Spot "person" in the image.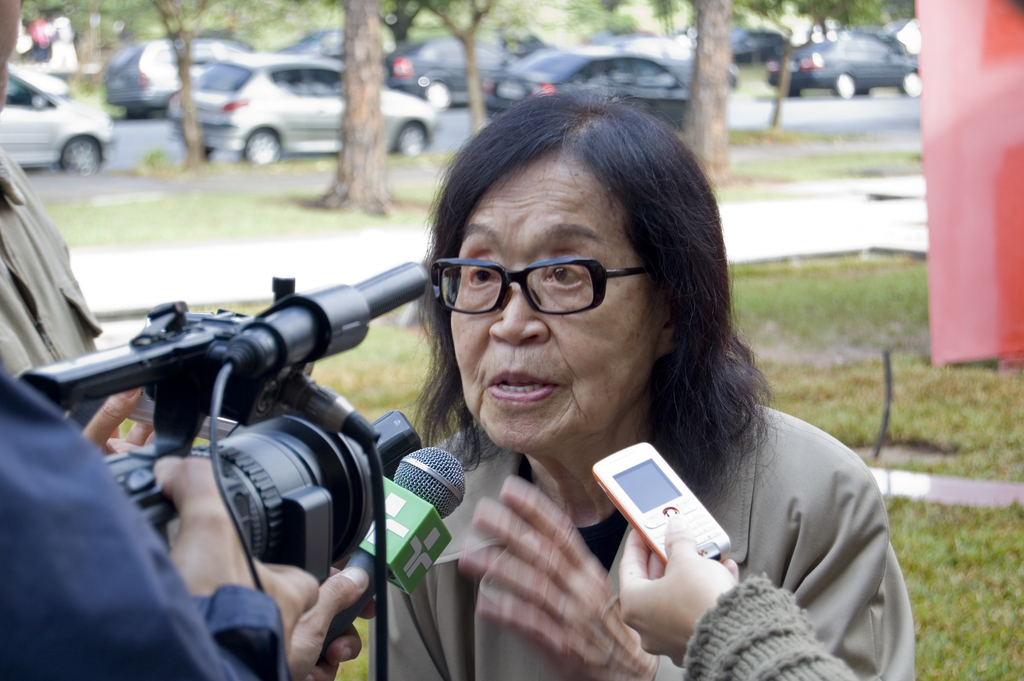
"person" found at left=0, top=372, right=382, bottom=680.
